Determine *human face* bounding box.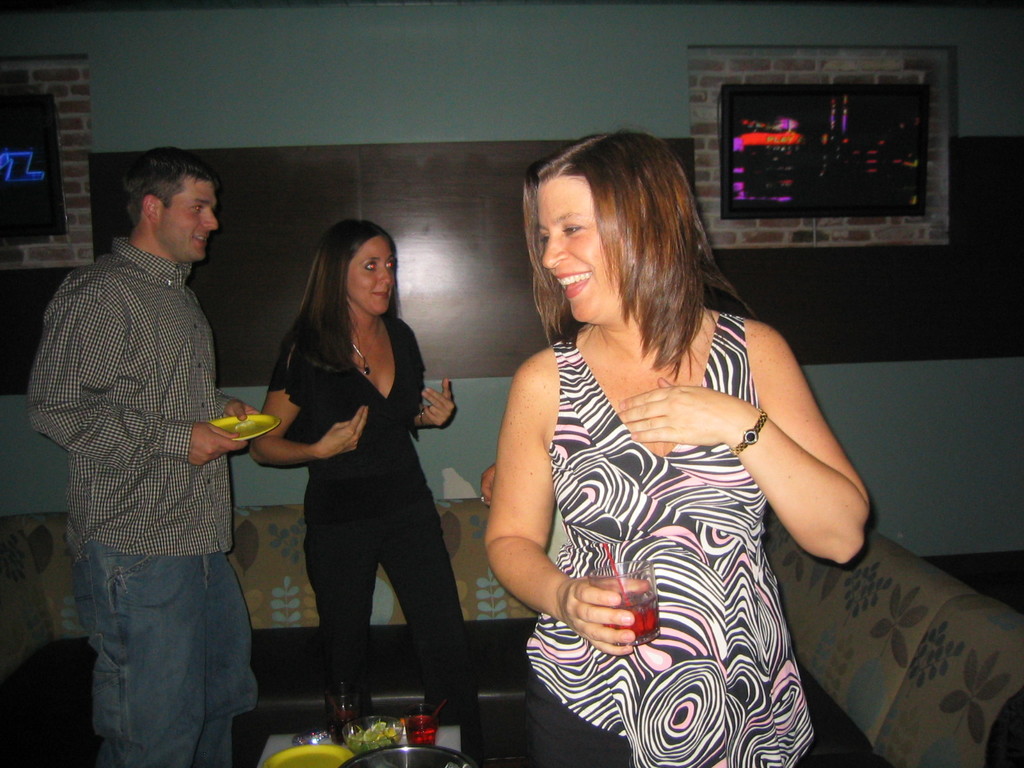
Determined: <region>342, 236, 396, 318</region>.
